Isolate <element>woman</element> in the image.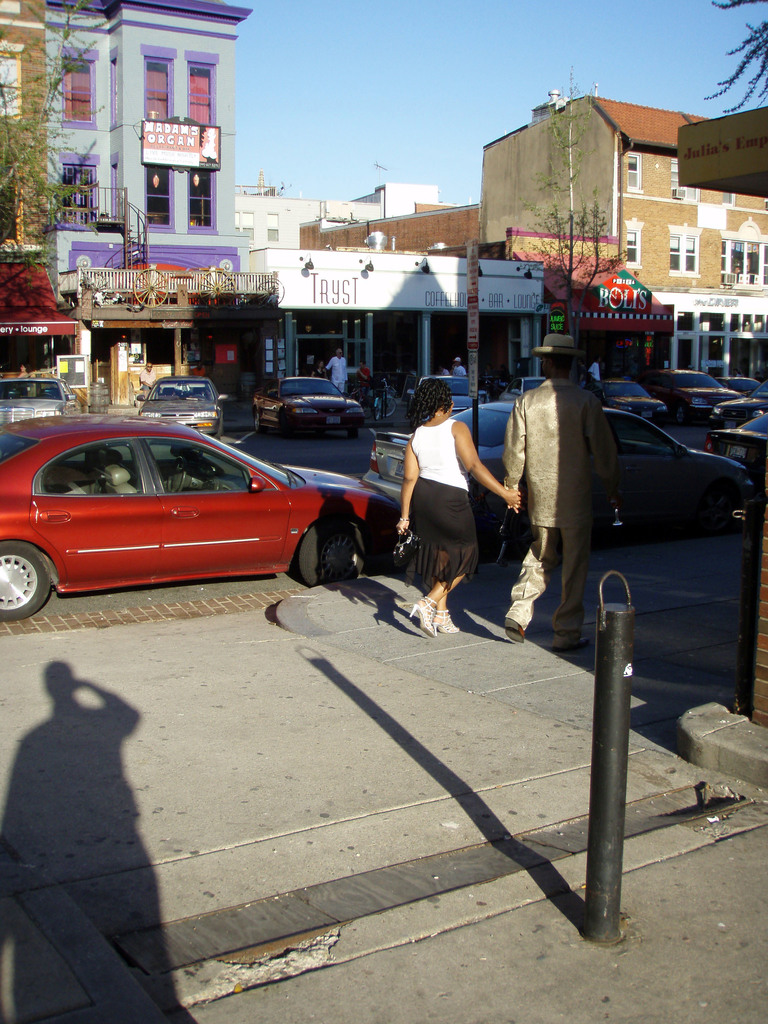
Isolated region: detection(392, 371, 502, 607).
